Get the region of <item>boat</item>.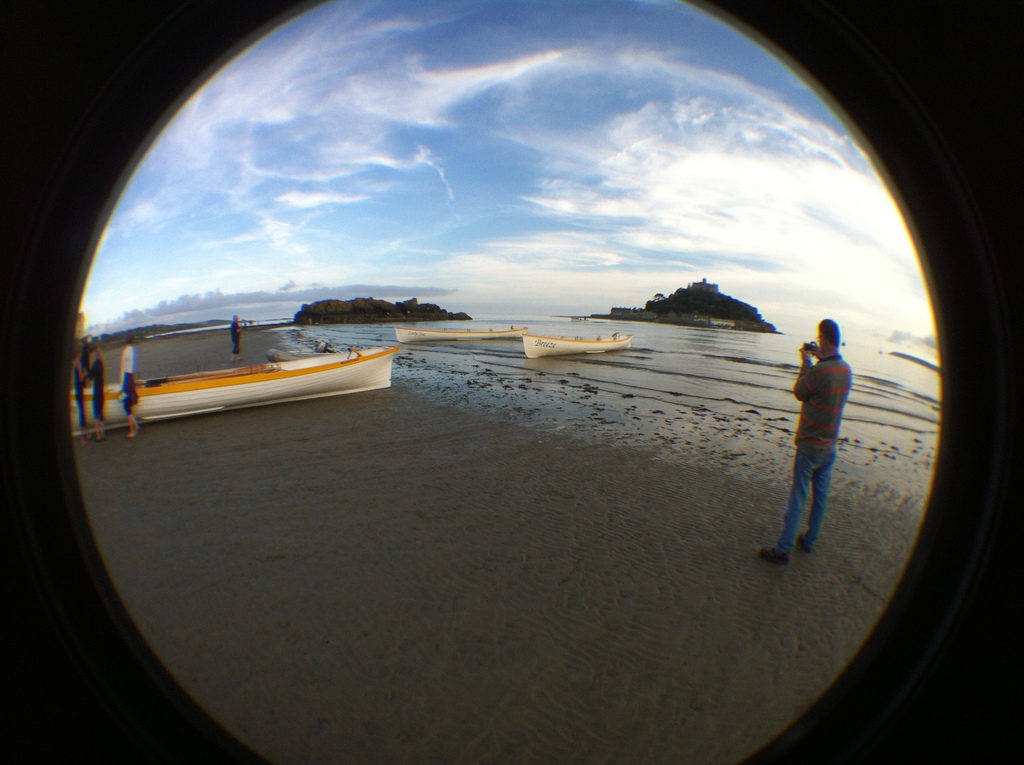
{"left": 524, "top": 333, "right": 631, "bottom": 358}.
